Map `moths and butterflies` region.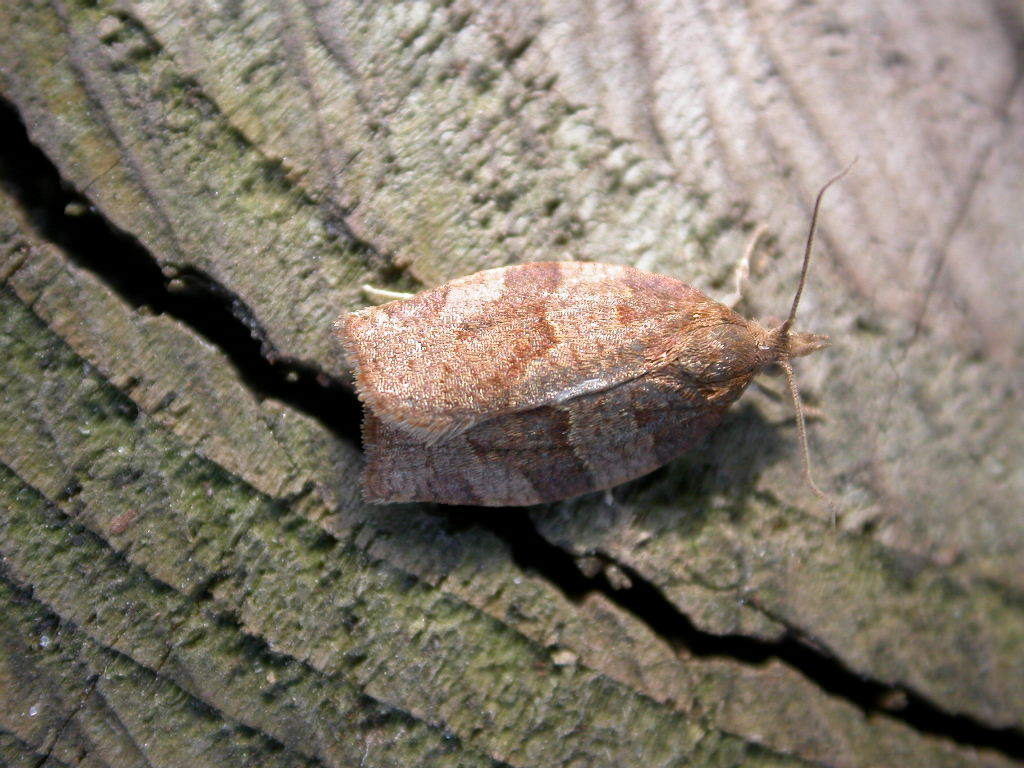
Mapped to left=330, top=155, right=858, bottom=507.
